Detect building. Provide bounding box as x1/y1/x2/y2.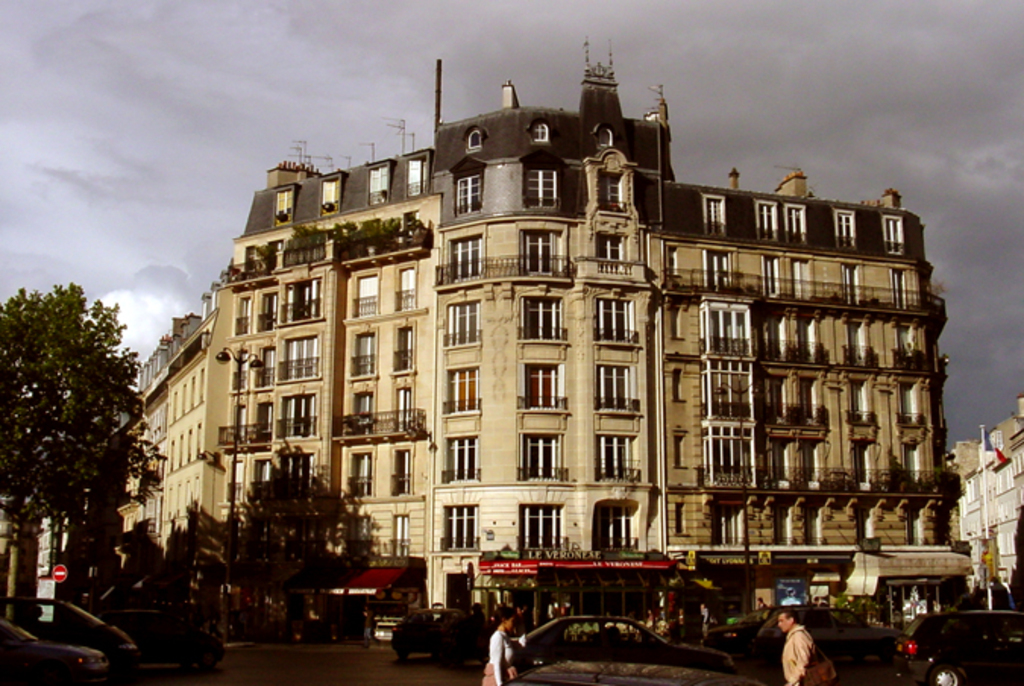
948/390/1022/622.
